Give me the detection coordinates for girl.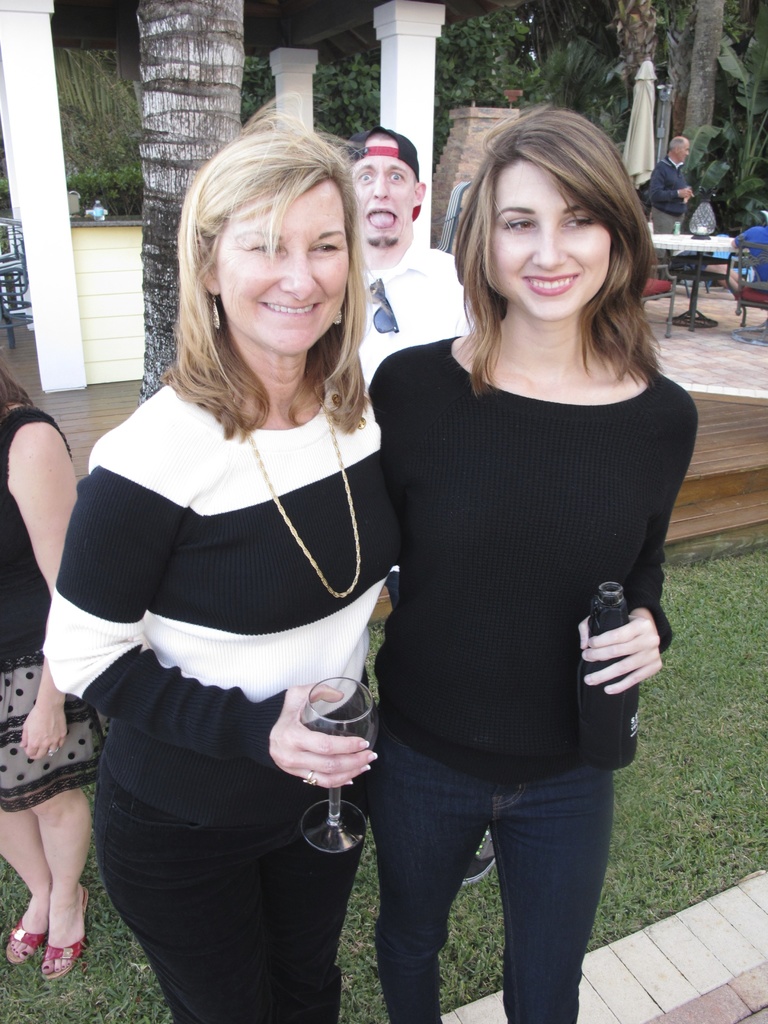
<region>40, 106, 397, 1020</region>.
